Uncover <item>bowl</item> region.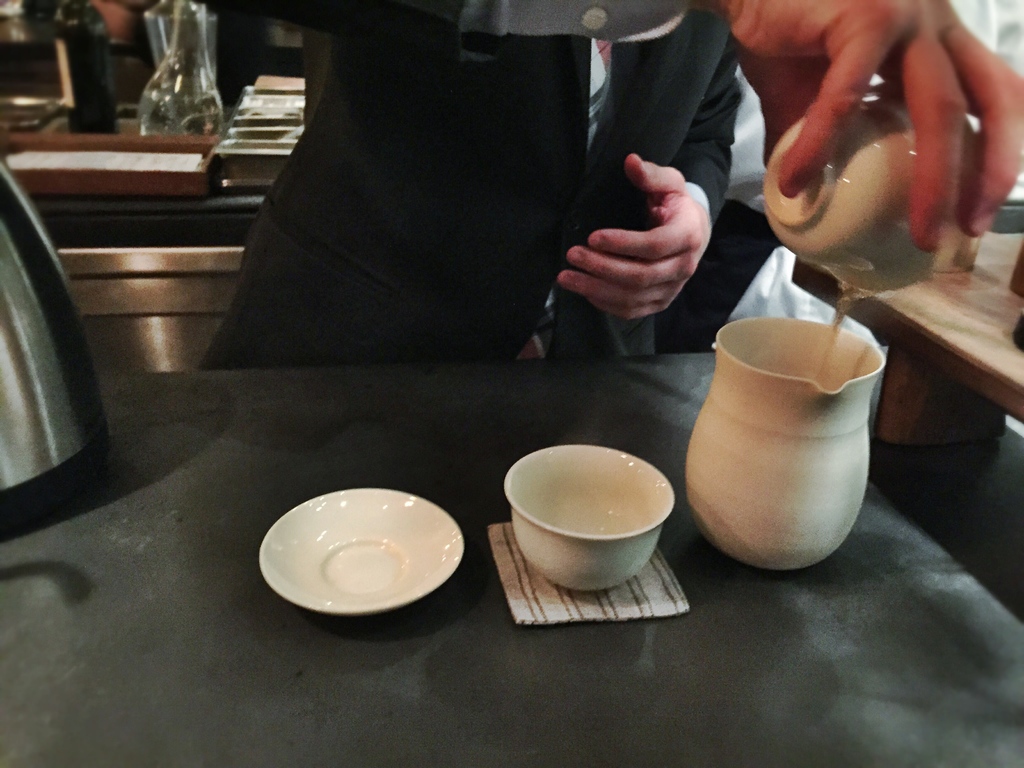
Uncovered: BBox(499, 436, 694, 604).
